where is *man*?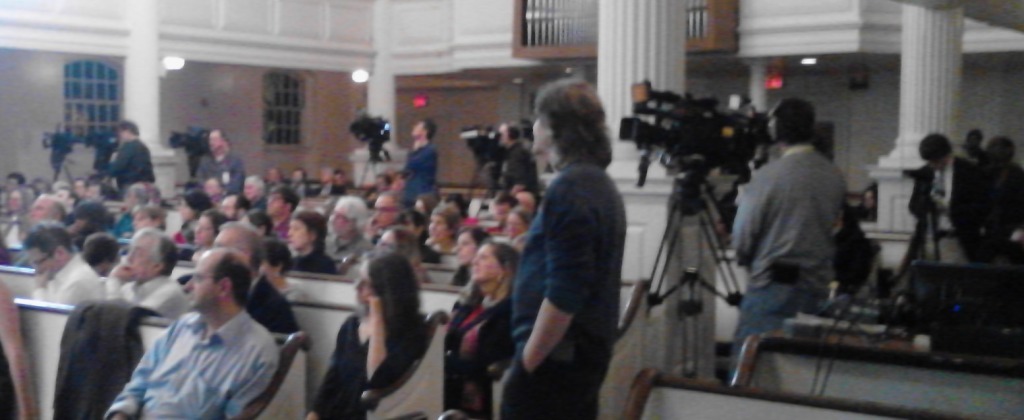
x1=893, y1=133, x2=1005, y2=284.
